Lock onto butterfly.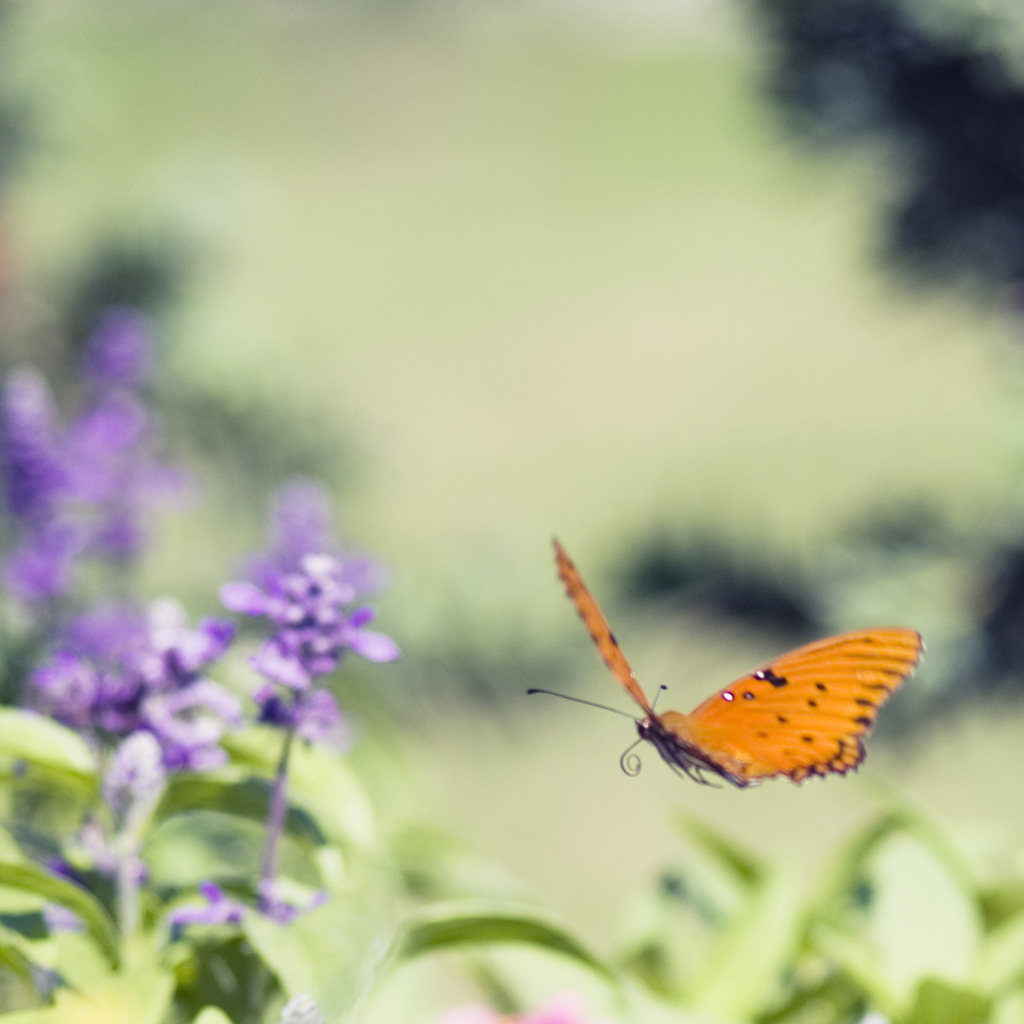
Locked: crop(530, 545, 936, 805).
